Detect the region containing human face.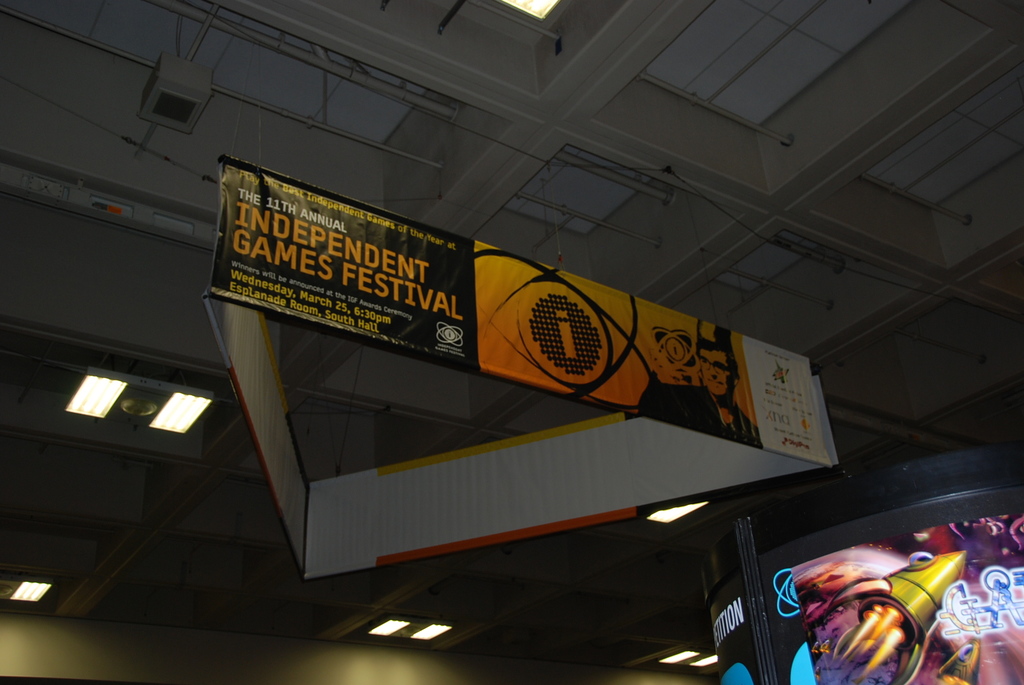
select_region(696, 350, 735, 395).
